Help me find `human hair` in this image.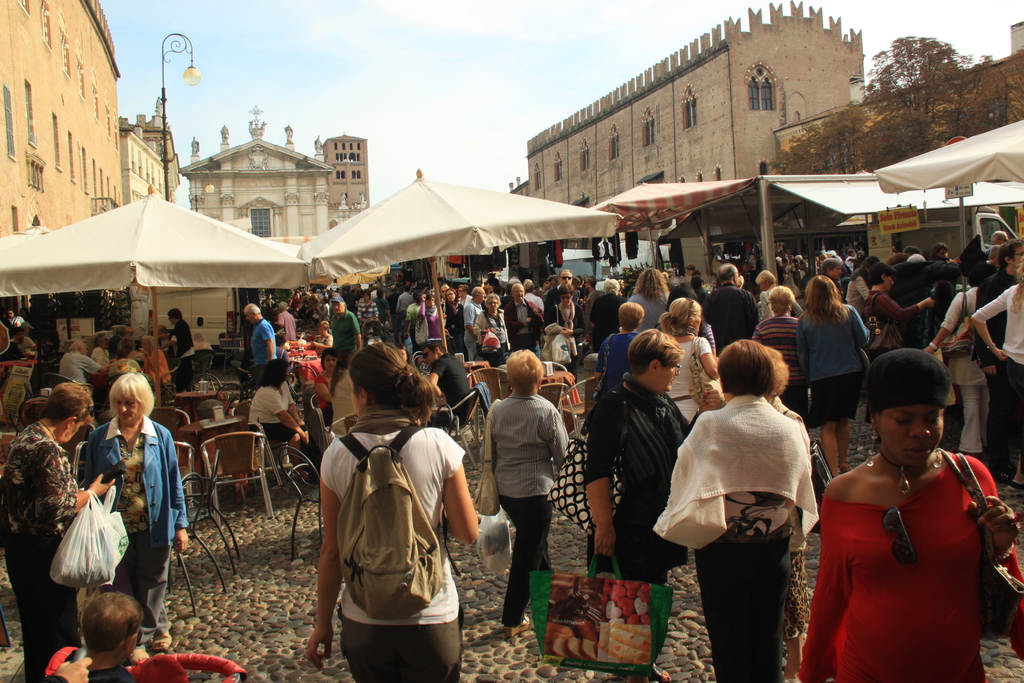
Found it: 115, 327, 125, 337.
